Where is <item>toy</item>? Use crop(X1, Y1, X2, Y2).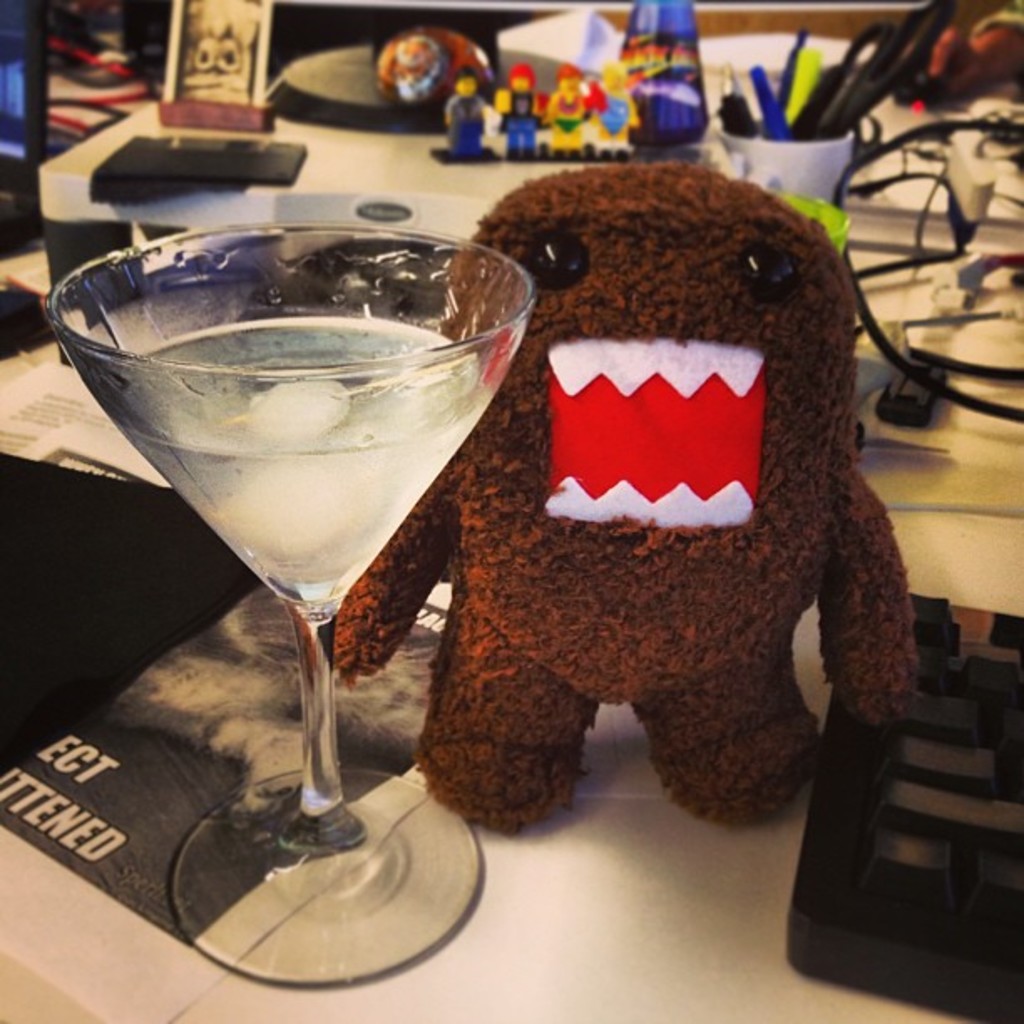
crop(340, 142, 959, 843).
